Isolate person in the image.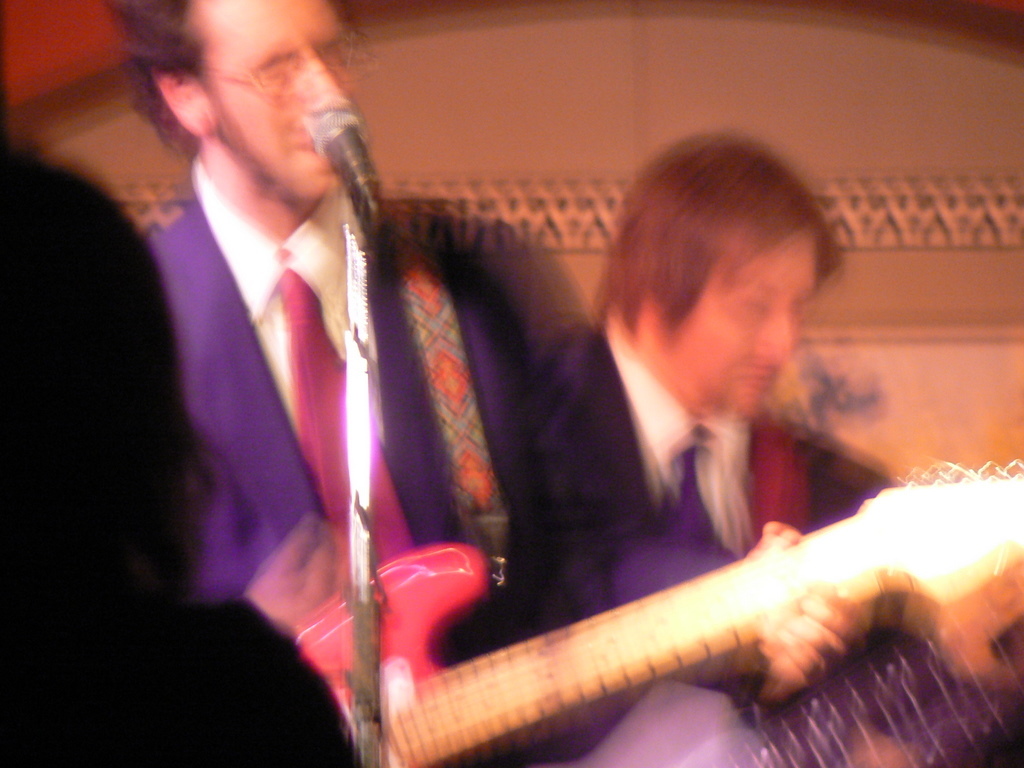
Isolated region: box(116, 0, 595, 767).
